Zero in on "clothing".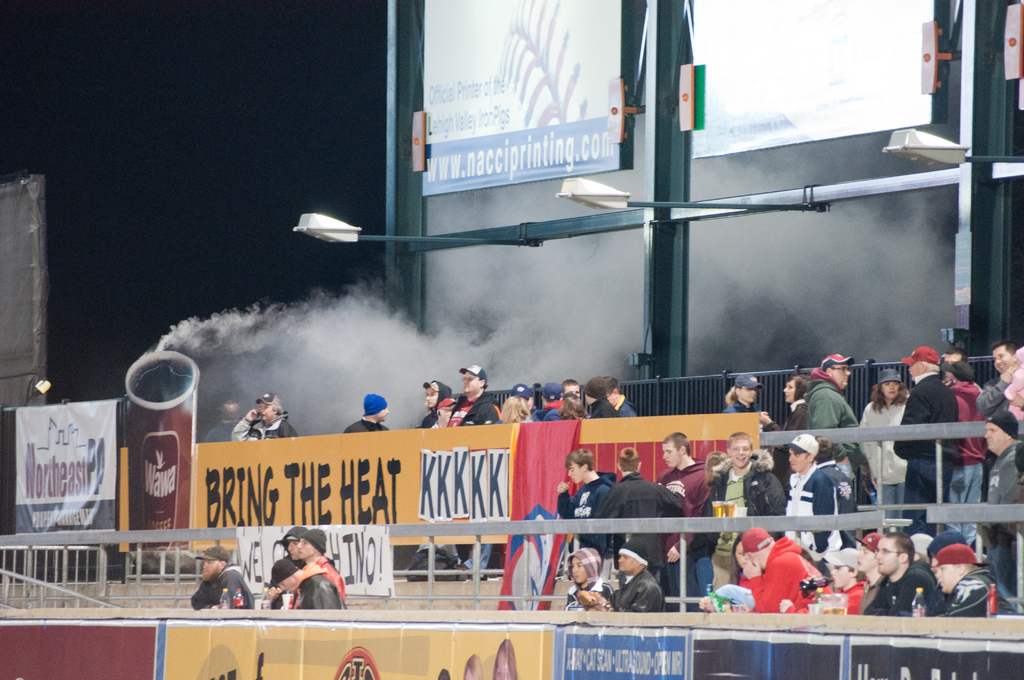
Zeroed in: box(532, 412, 588, 423).
